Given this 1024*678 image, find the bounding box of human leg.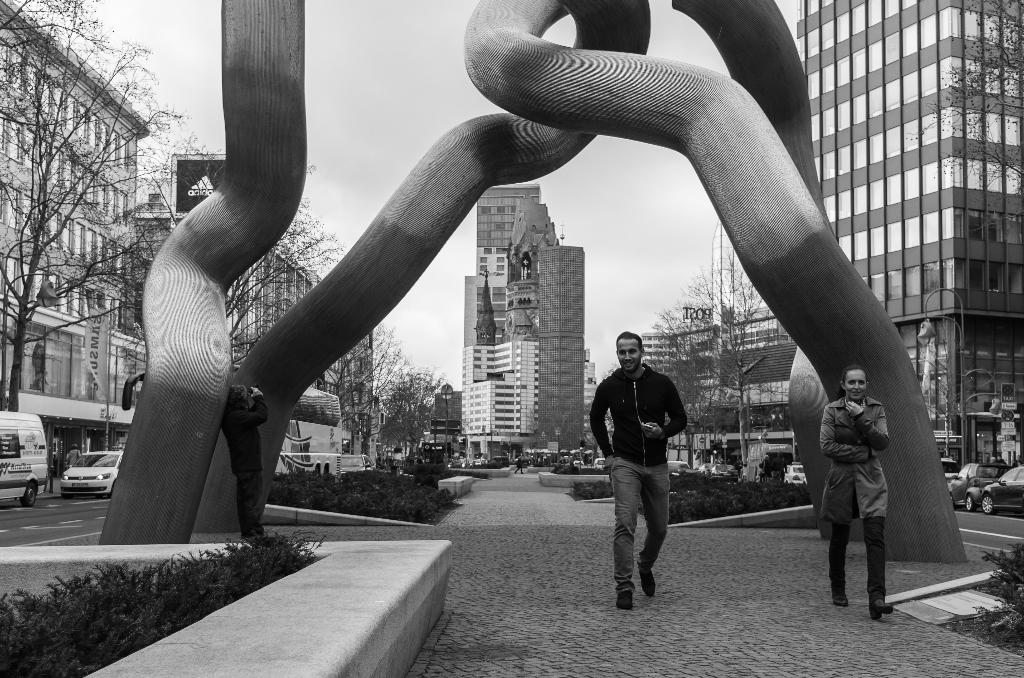
822, 523, 846, 602.
